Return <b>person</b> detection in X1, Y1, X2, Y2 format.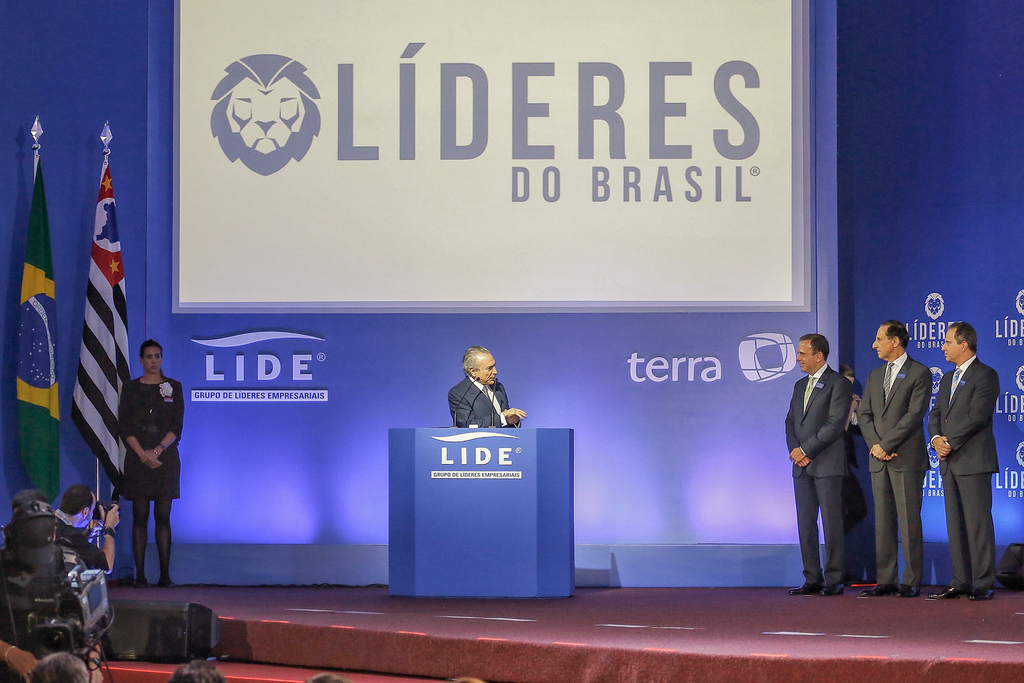
448, 344, 529, 425.
